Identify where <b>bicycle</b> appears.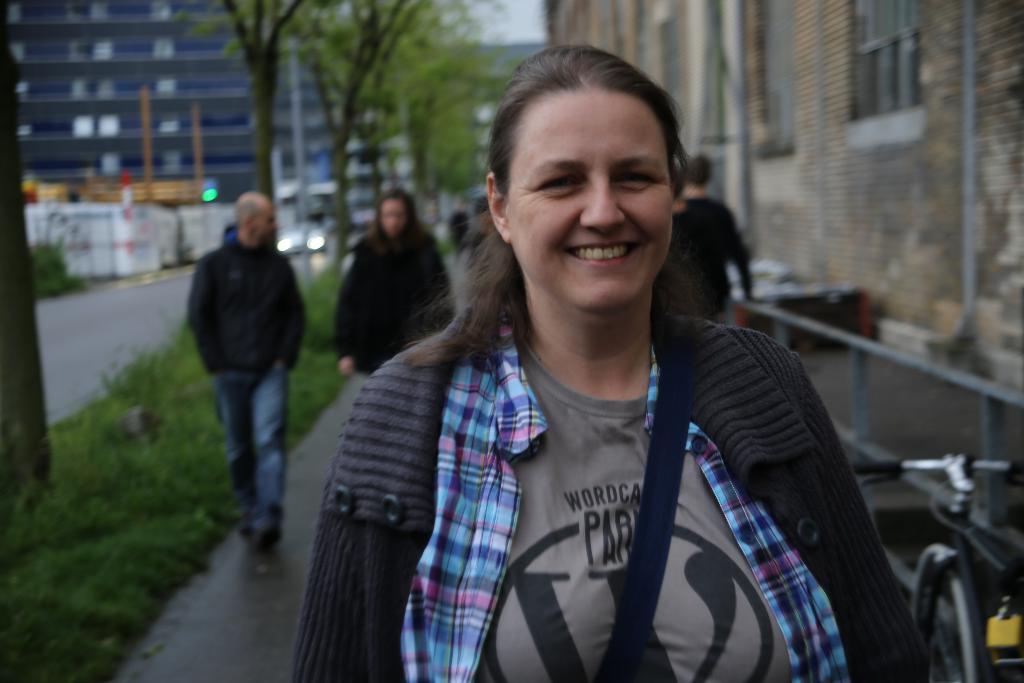
Appears at detection(847, 463, 1023, 682).
